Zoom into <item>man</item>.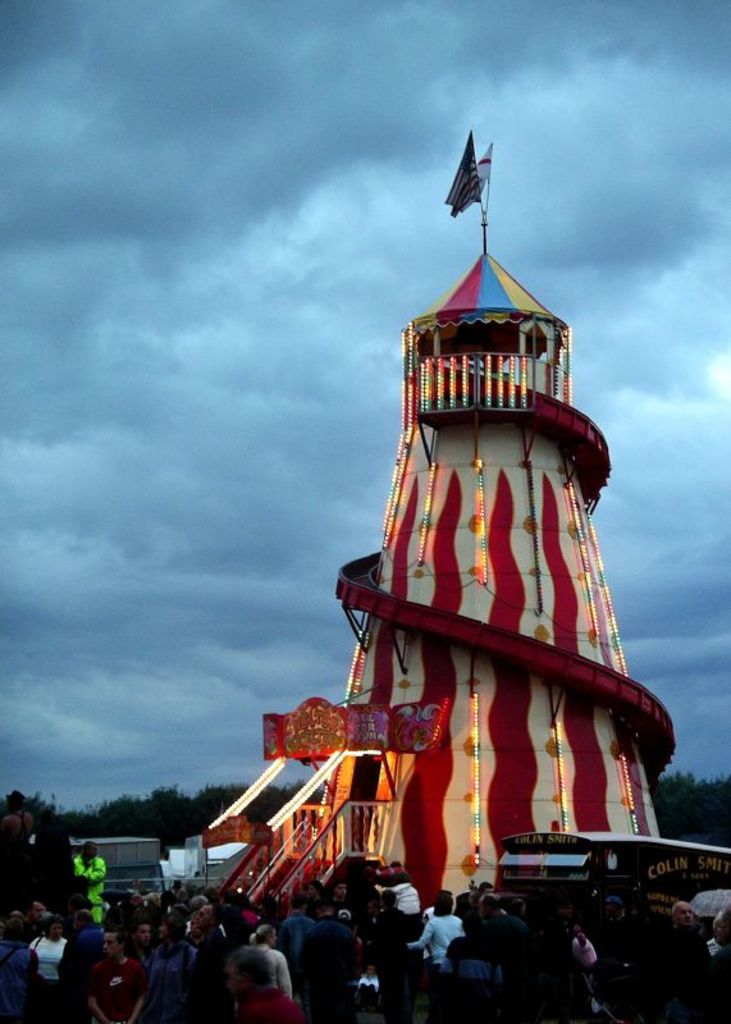
Zoom target: l=74, t=841, r=104, b=927.
